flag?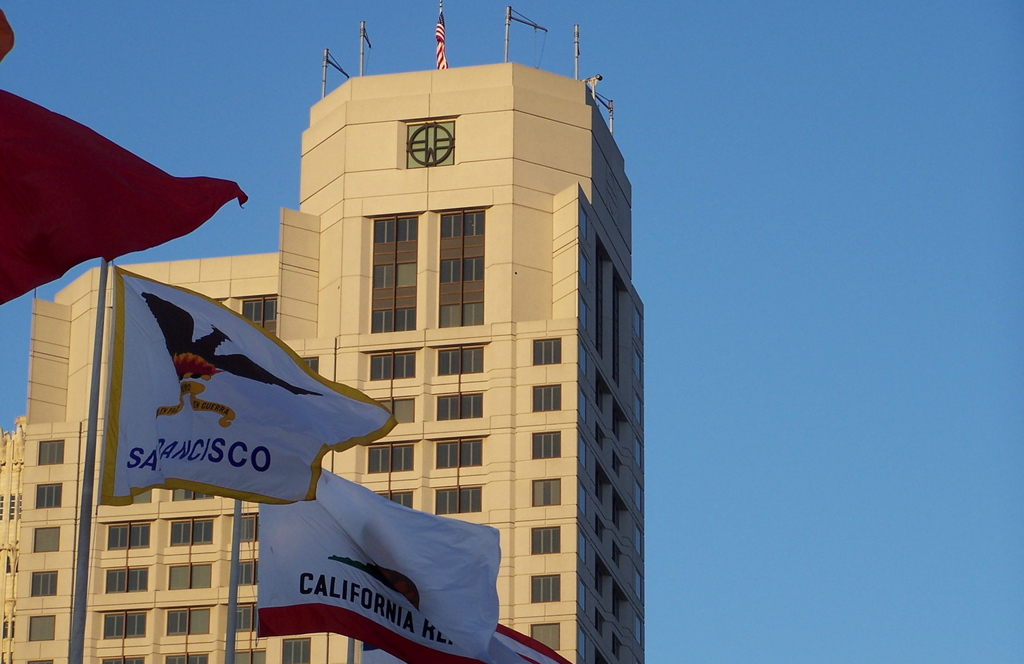
{"x1": 435, "y1": 11, "x2": 449, "y2": 71}
